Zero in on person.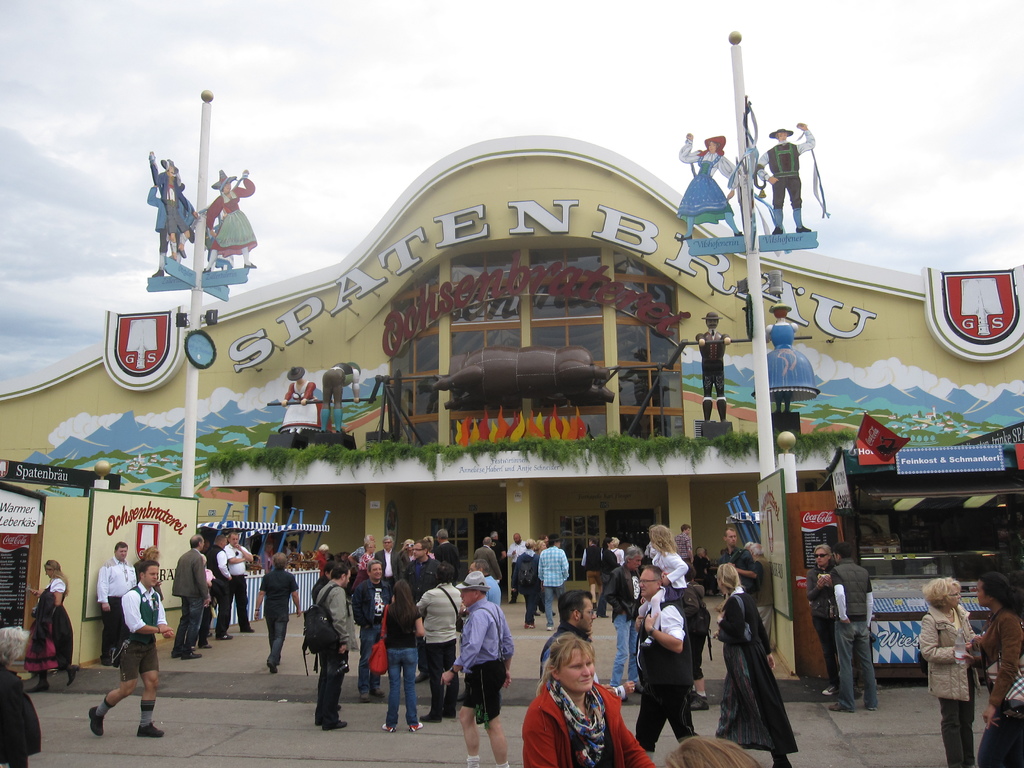
Zeroed in: x1=630, y1=525, x2=694, y2=648.
